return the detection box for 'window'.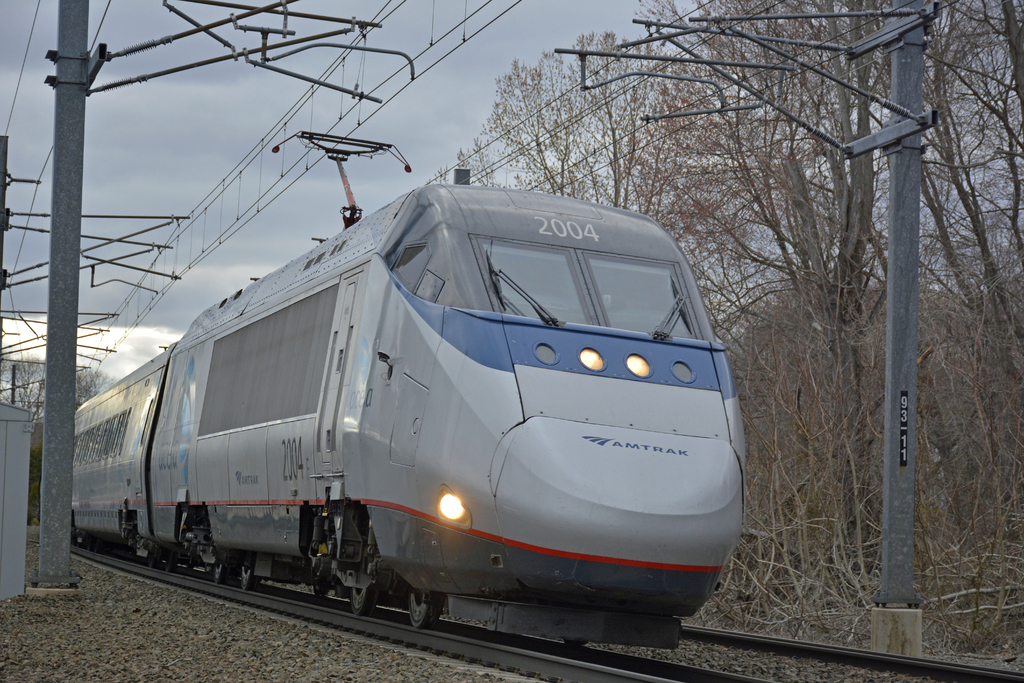
bbox=[194, 287, 344, 434].
